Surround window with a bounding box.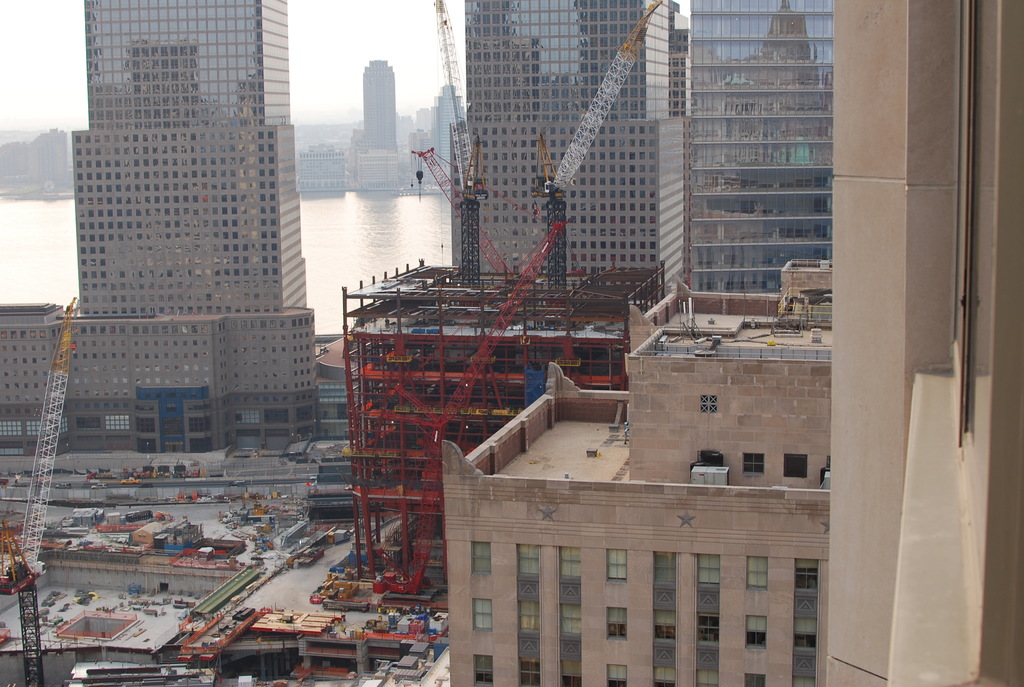
[473, 539, 490, 576].
